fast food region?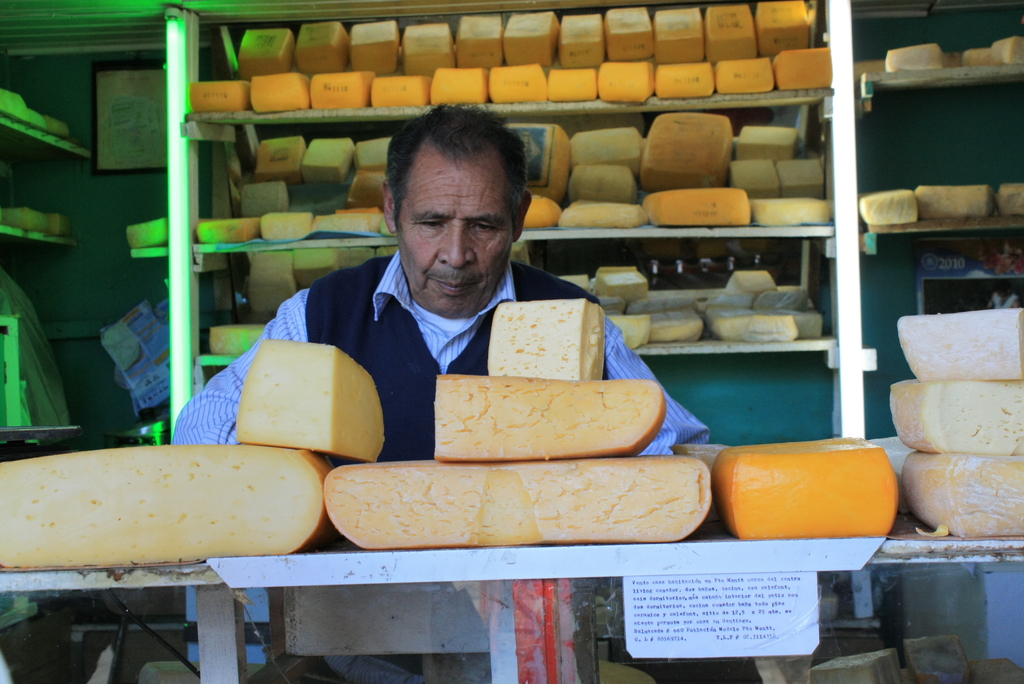
<box>192,78,253,120</box>
